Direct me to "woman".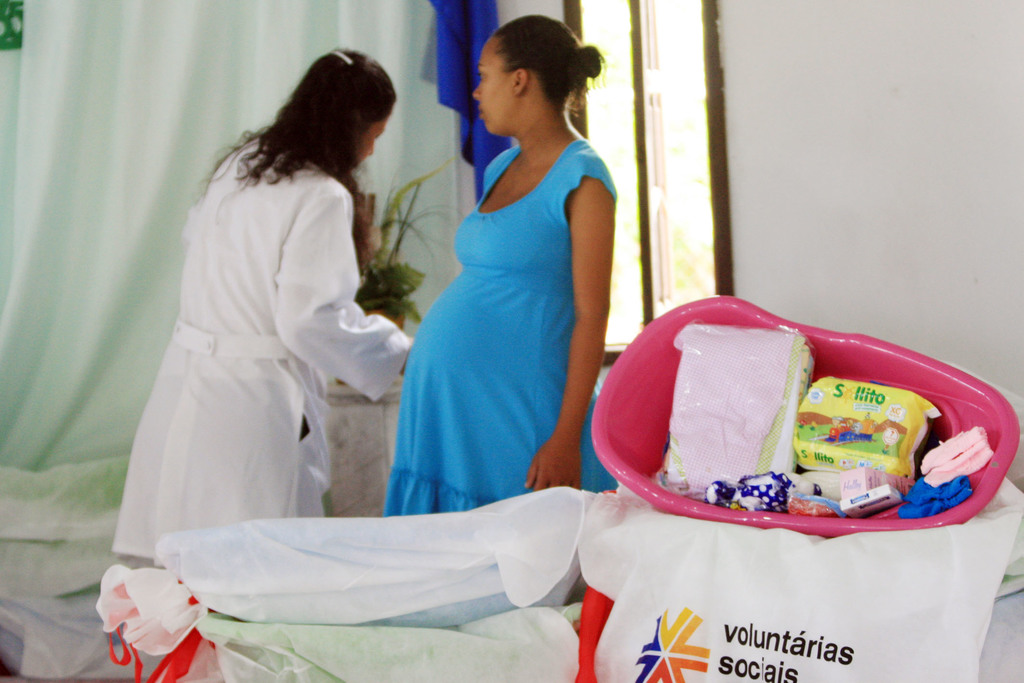
Direction: <bbox>109, 45, 419, 572</bbox>.
